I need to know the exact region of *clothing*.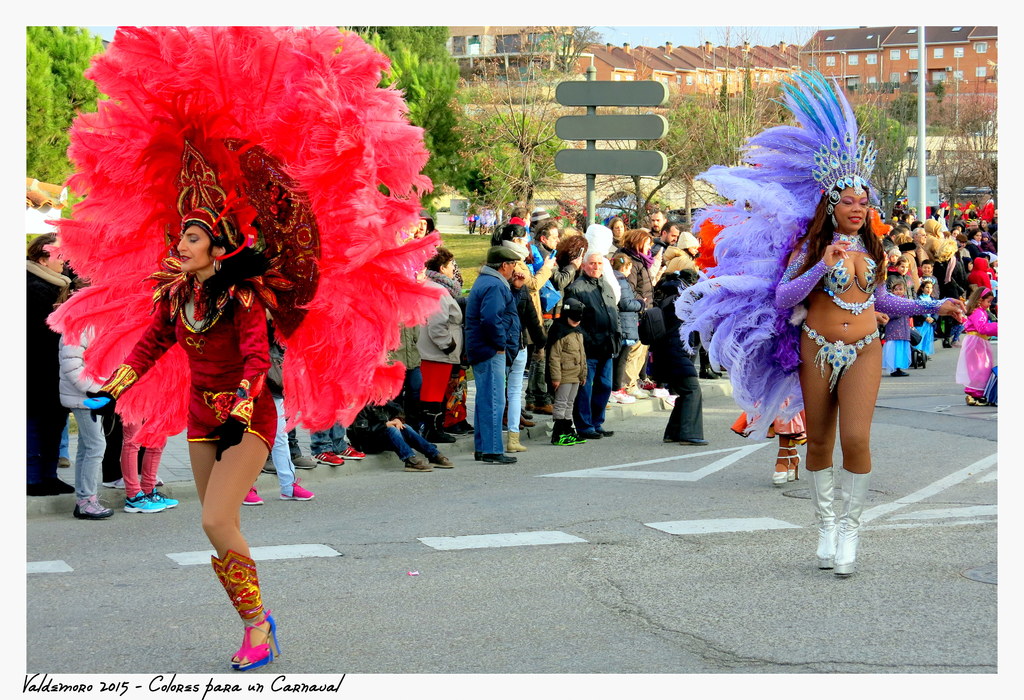
Region: bbox=[349, 404, 436, 458].
